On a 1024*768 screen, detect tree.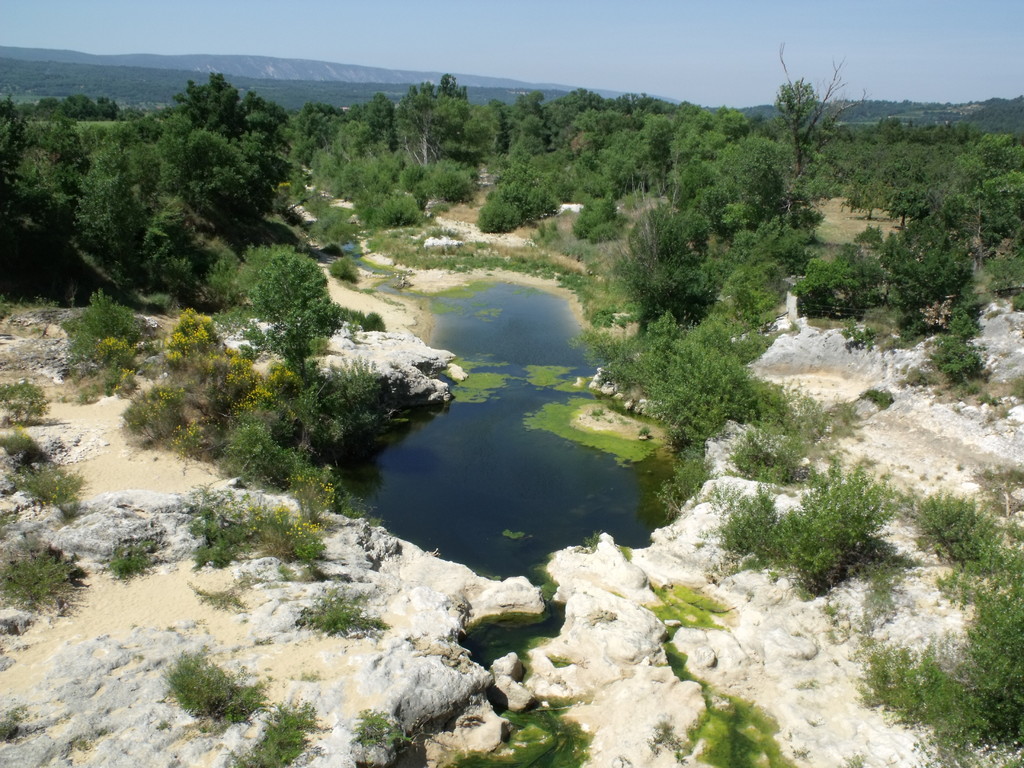
x1=248, y1=246, x2=326, y2=356.
